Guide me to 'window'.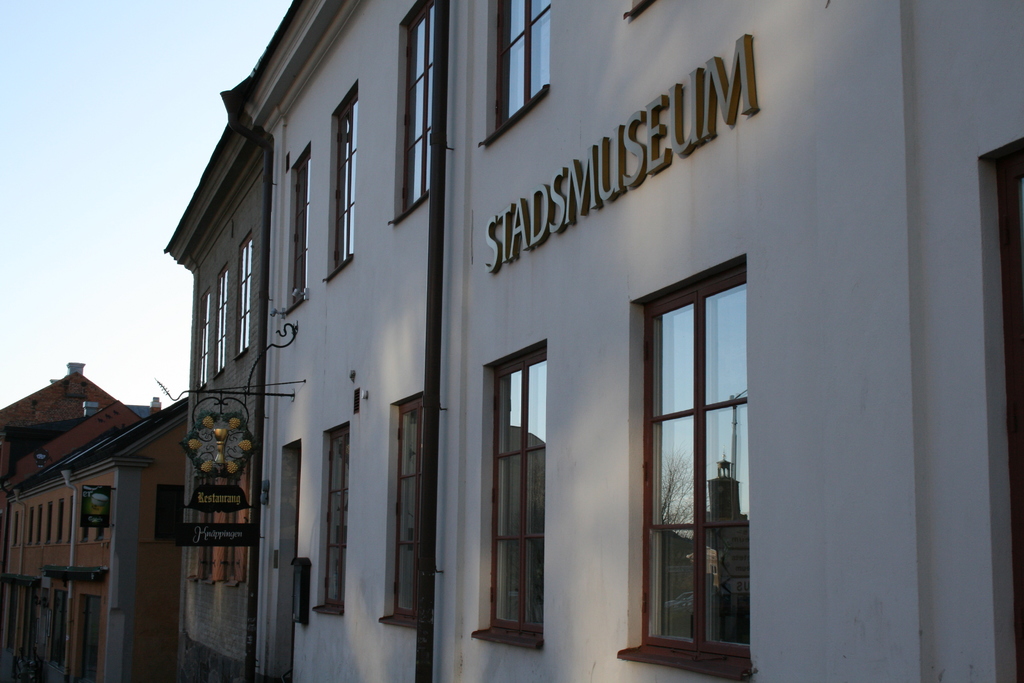
Guidance: <box>476,343,544,647</box>.
